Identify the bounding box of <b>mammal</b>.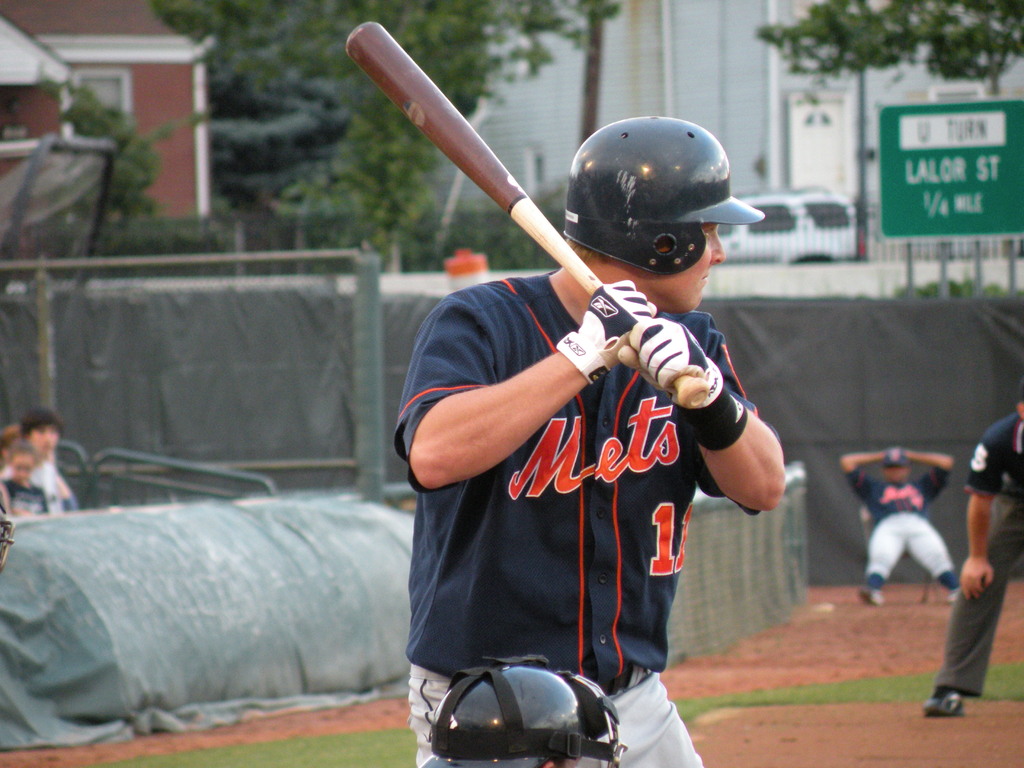
detection(382, 132, 792, 767).
